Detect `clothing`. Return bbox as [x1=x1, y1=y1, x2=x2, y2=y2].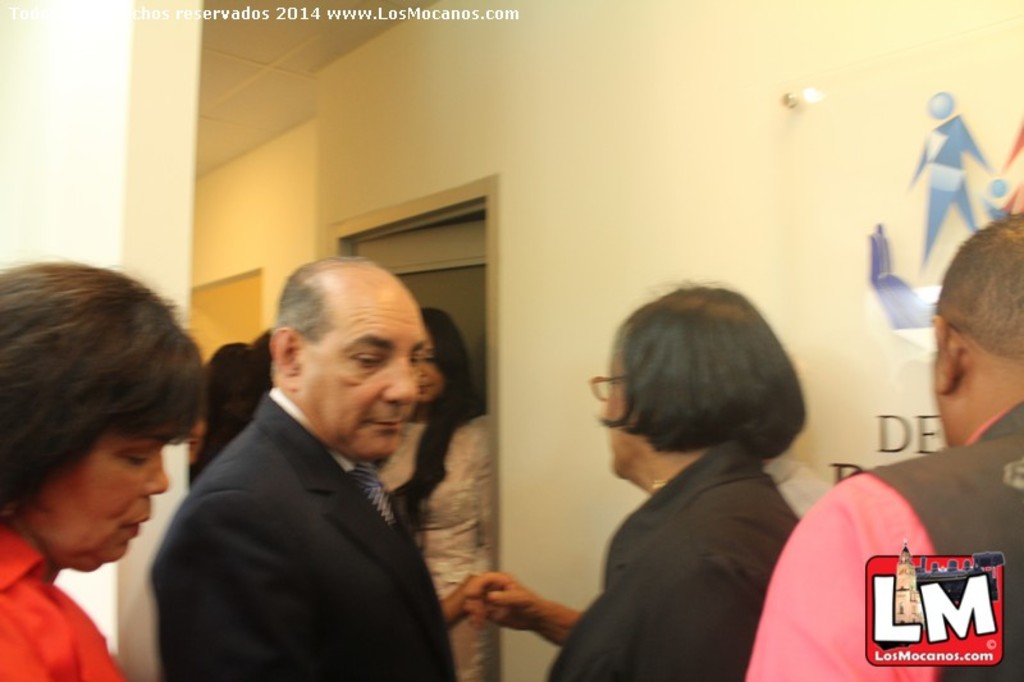
[x1=0, y1=532, x2=129, y2=681].
